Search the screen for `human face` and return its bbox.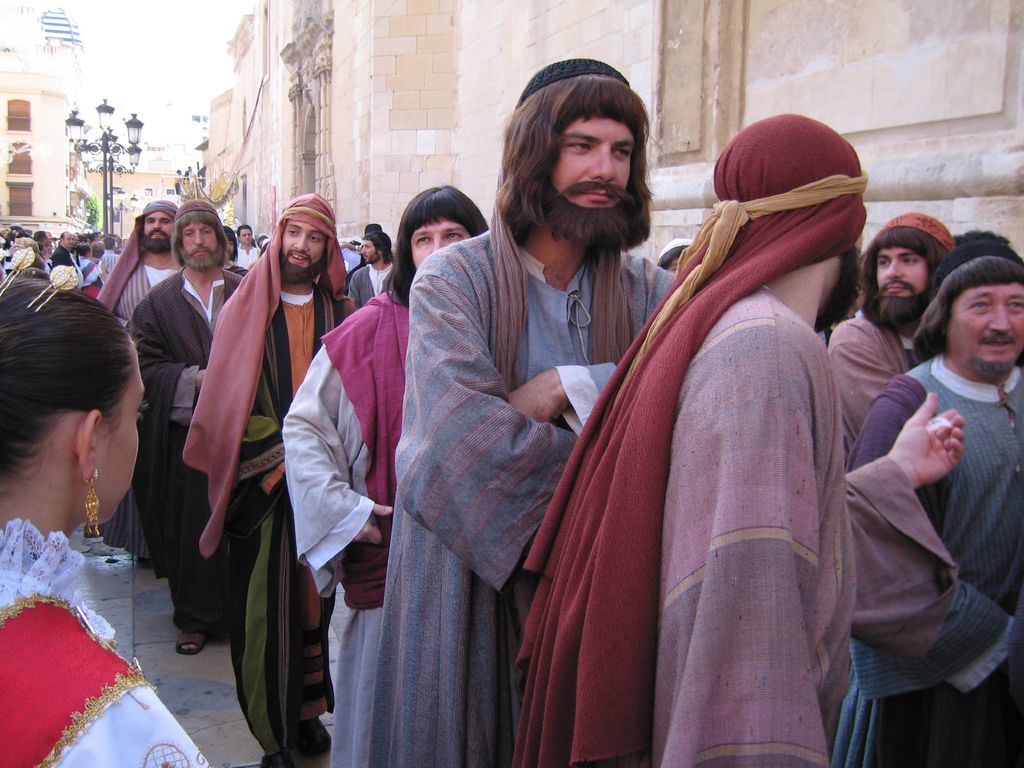
Found: [left=97, top=349, right=149, bottom=522].
